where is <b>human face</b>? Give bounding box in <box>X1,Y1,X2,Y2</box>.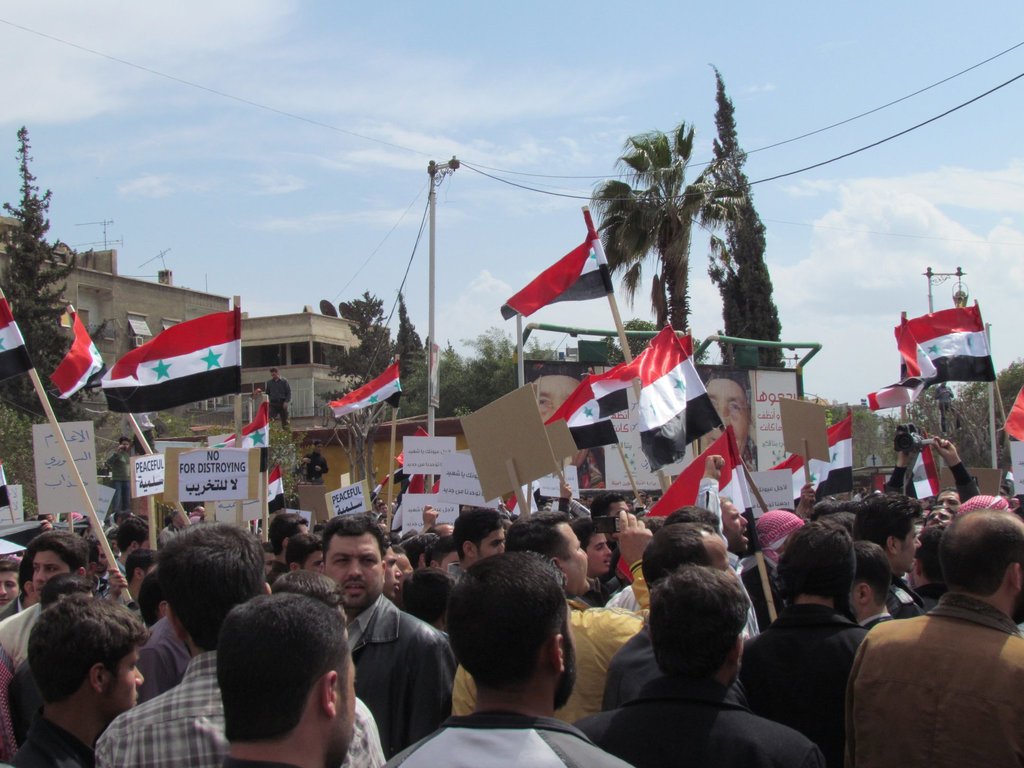
<box>324,532,381,602</box>.
